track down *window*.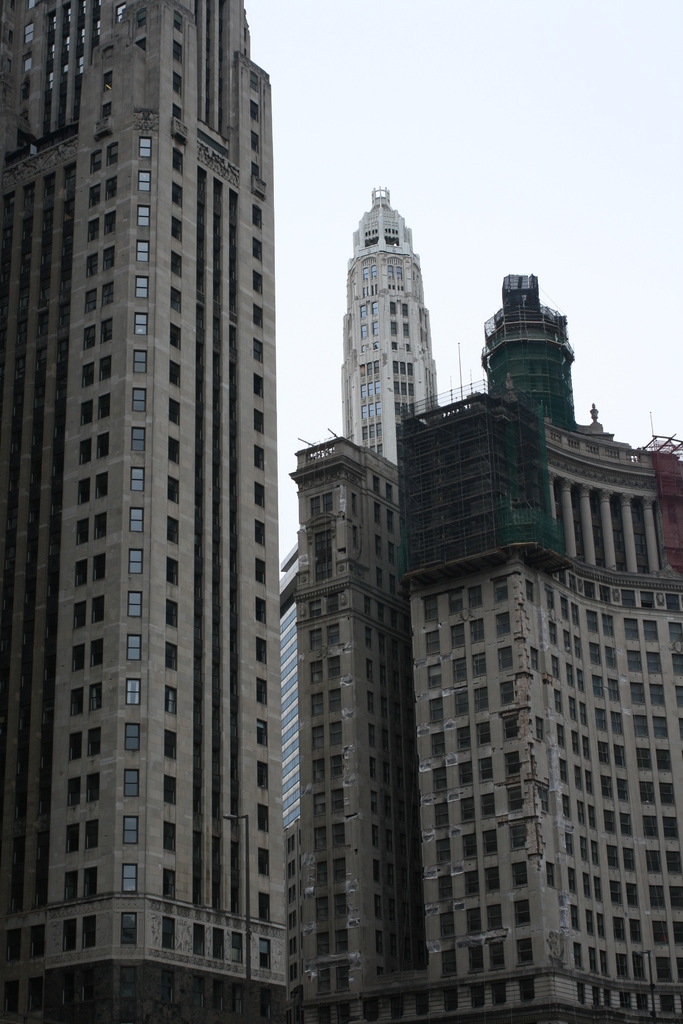
Tracked to 581,868,594,900.
